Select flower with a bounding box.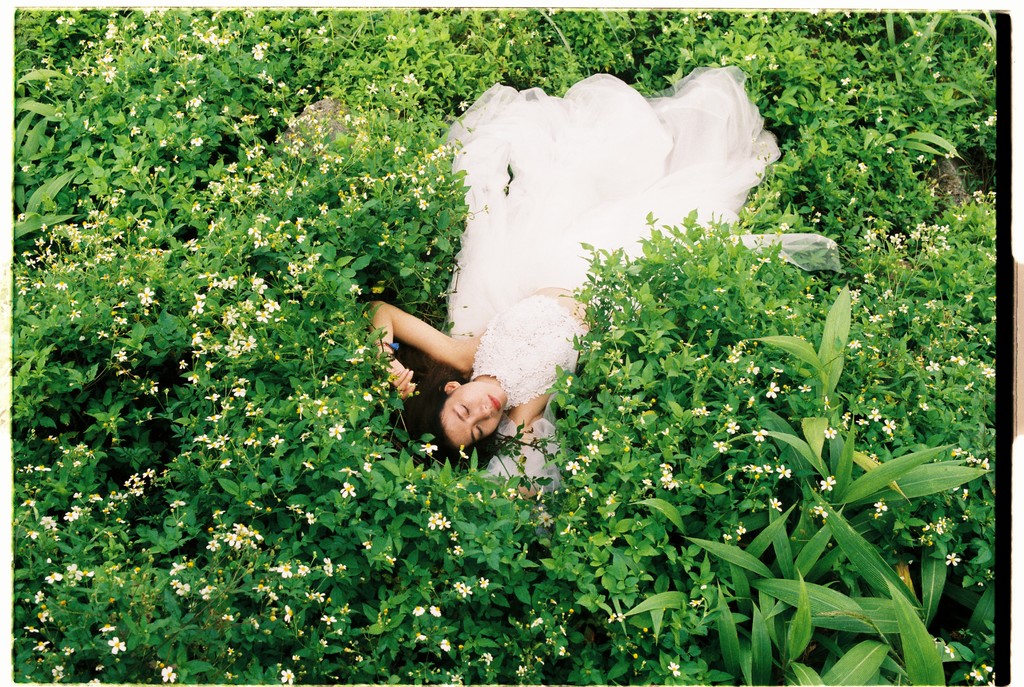
260,216,270,224.
